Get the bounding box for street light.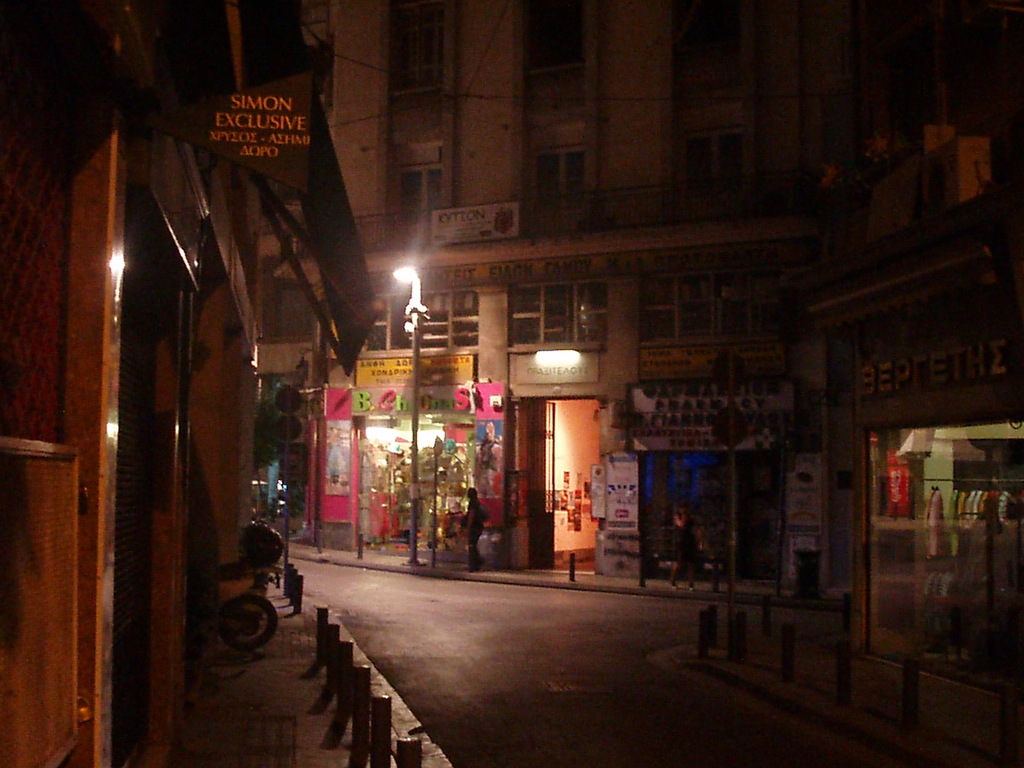
BBox(388, 259, 436, 572).
